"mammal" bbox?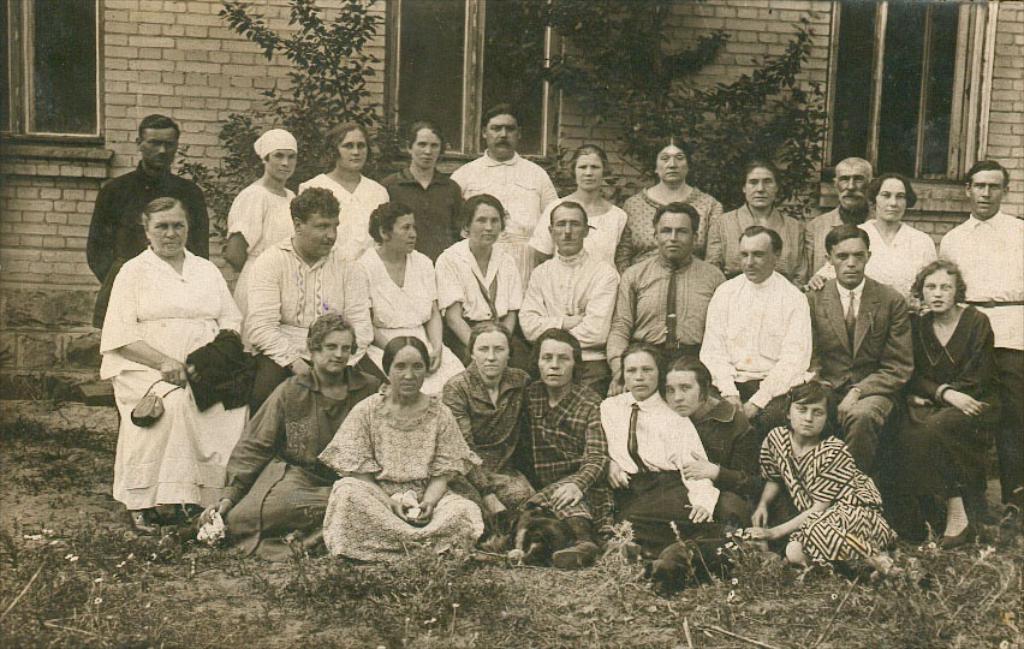
BBox(434, 190, 529, 359)
